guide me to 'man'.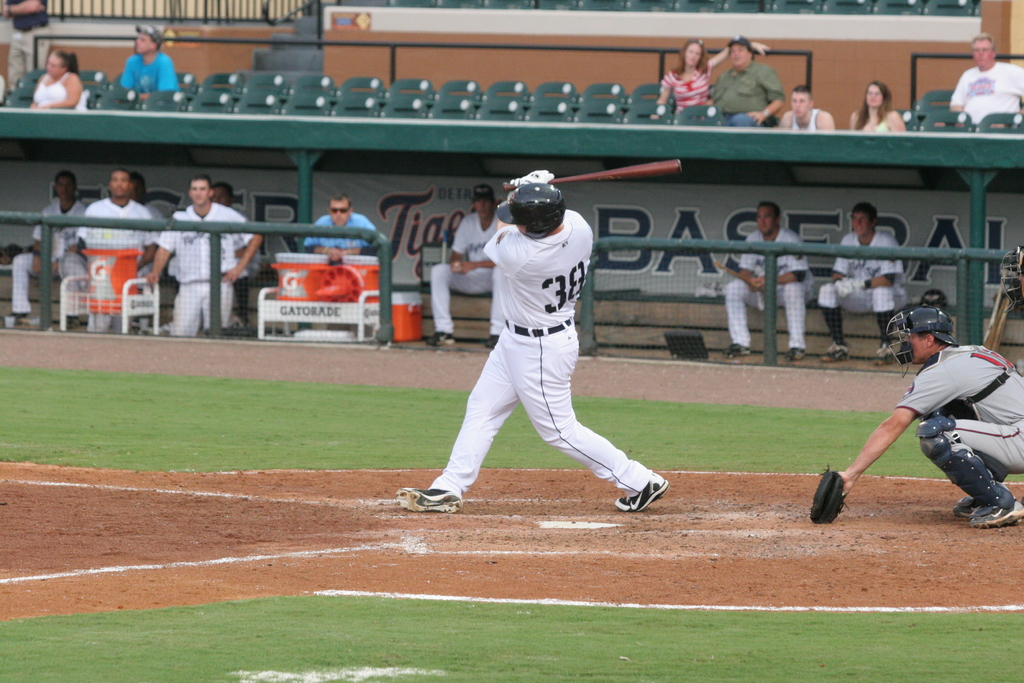
Guidance: (x1=952, y1=36, x2=1023, y2=130).
